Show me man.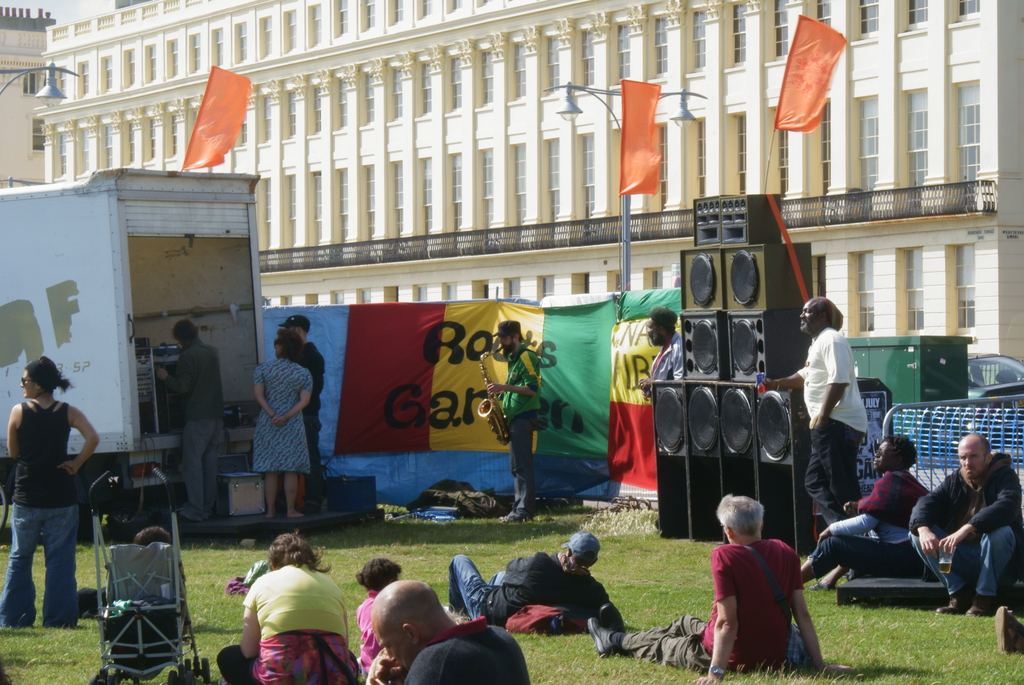
man is here: rect(152, 314, 229, 525).
